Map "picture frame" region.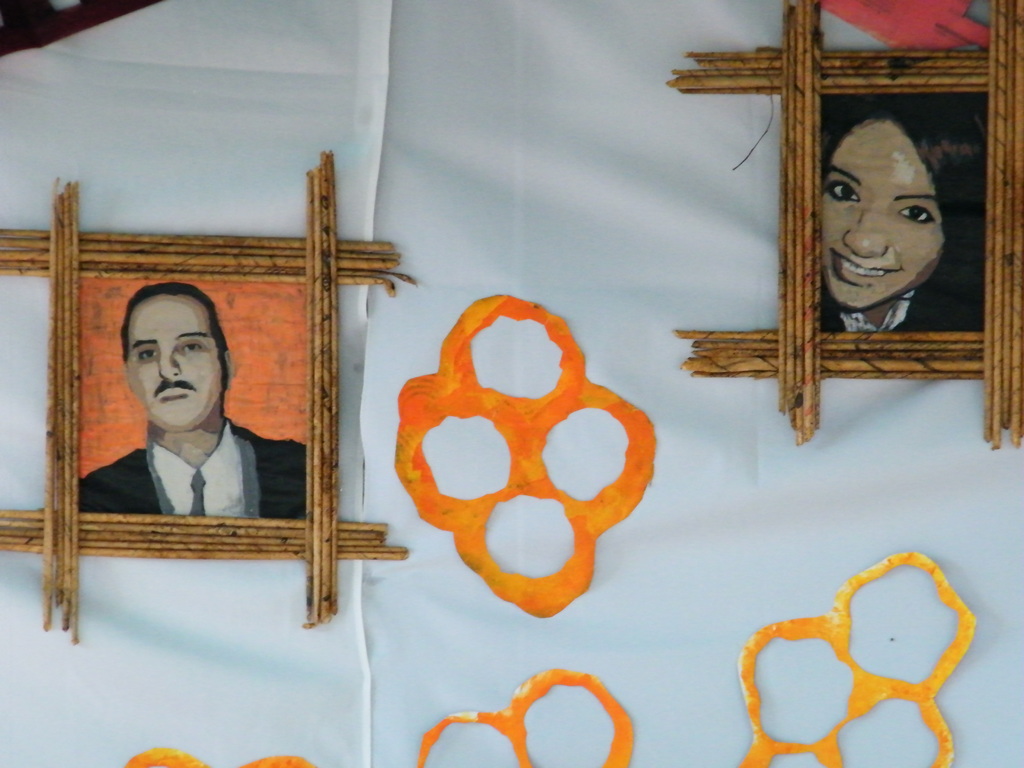
Mapped to bbox=[0, 145, 416, 647].
